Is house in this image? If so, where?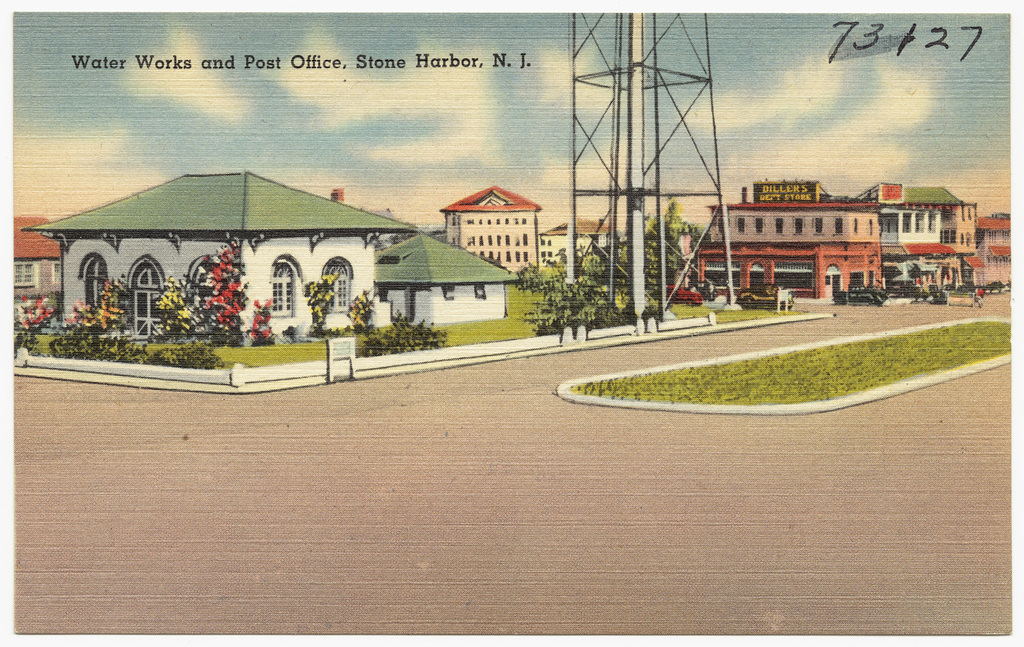
Yes, at box(537, 212, 627, 270).
